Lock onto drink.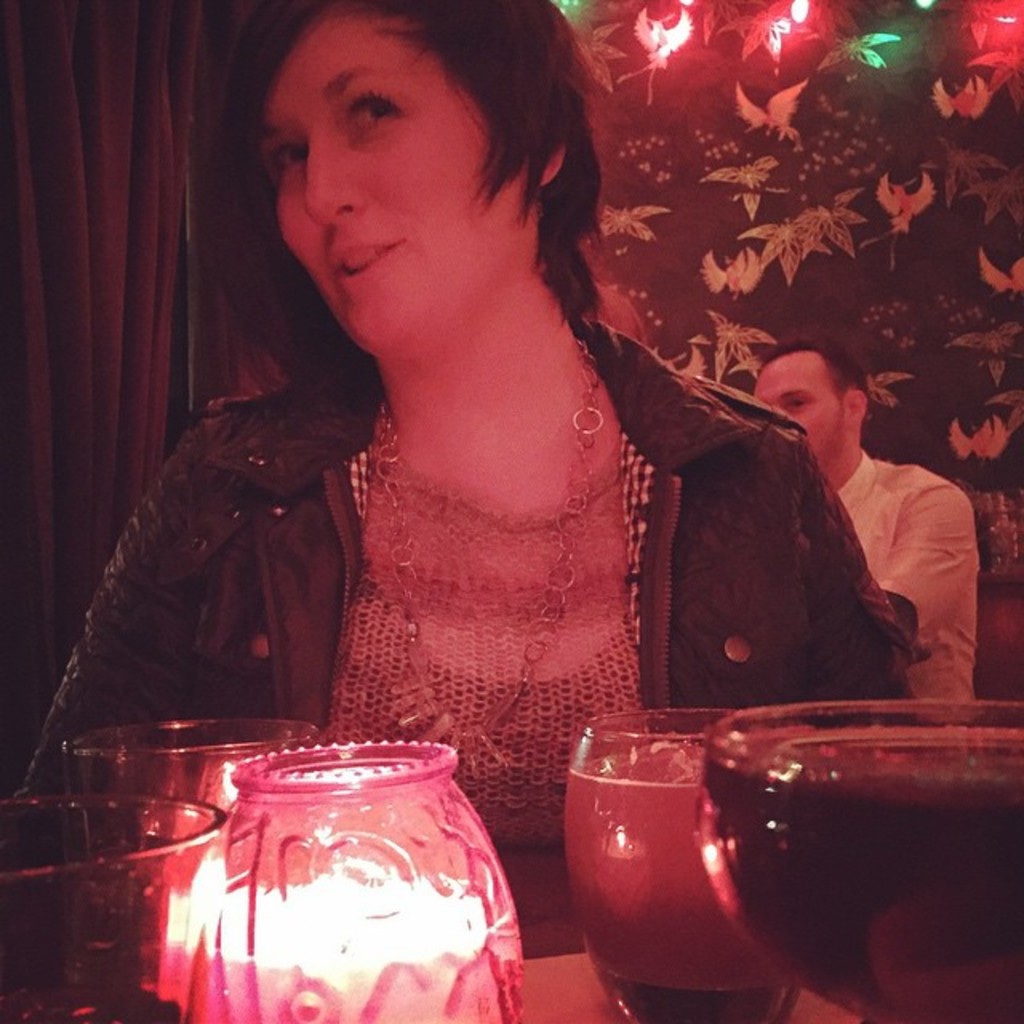
Locked: x1=558, y1=726, x2=784, y2=1014.
